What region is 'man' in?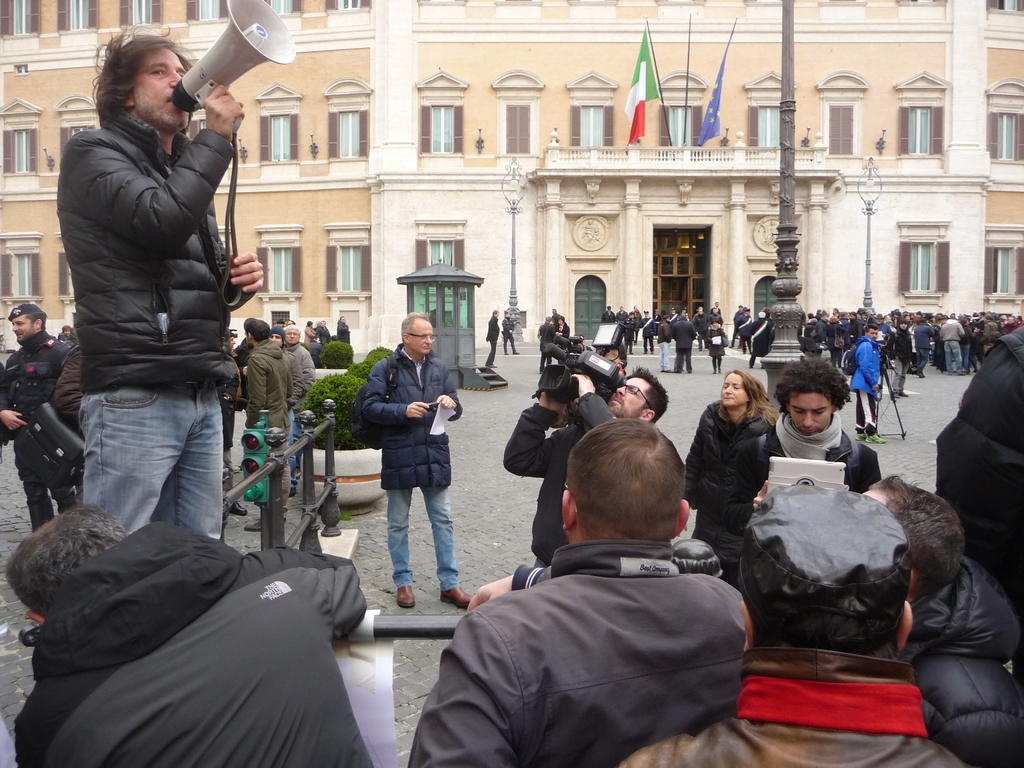
bbox(727, 305, 743, 349).
